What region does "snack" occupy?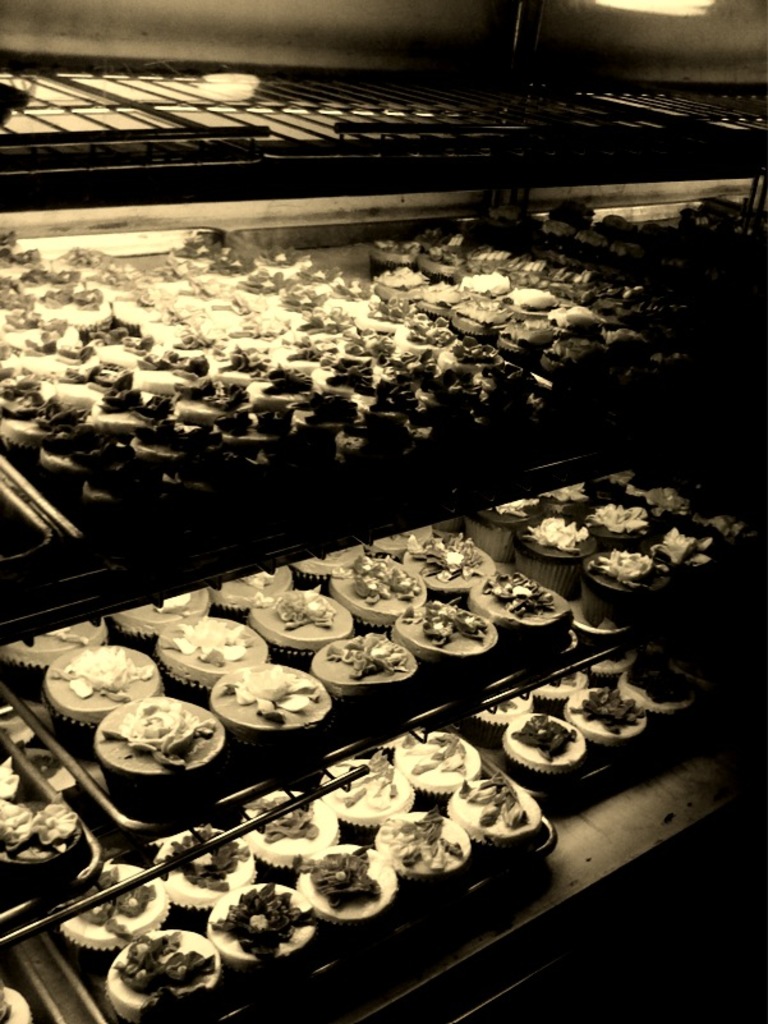
<bbox>233, 895, 326, 956</bbox>.
